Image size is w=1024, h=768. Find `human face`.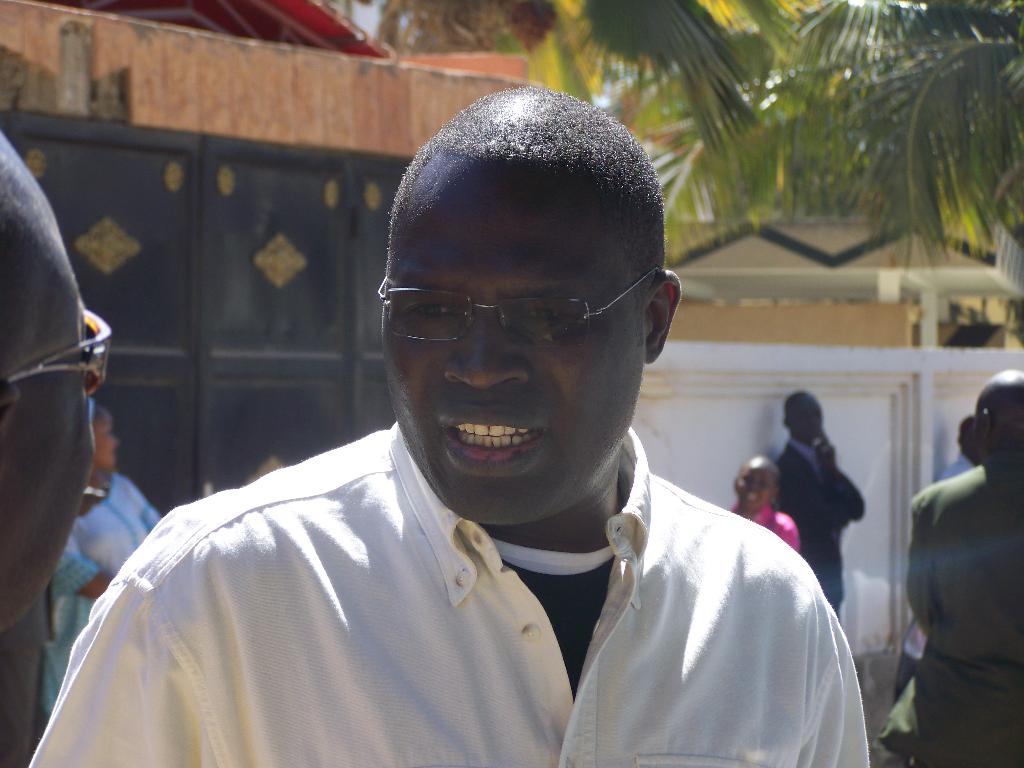
select_region(0, 259, 88, 627).
